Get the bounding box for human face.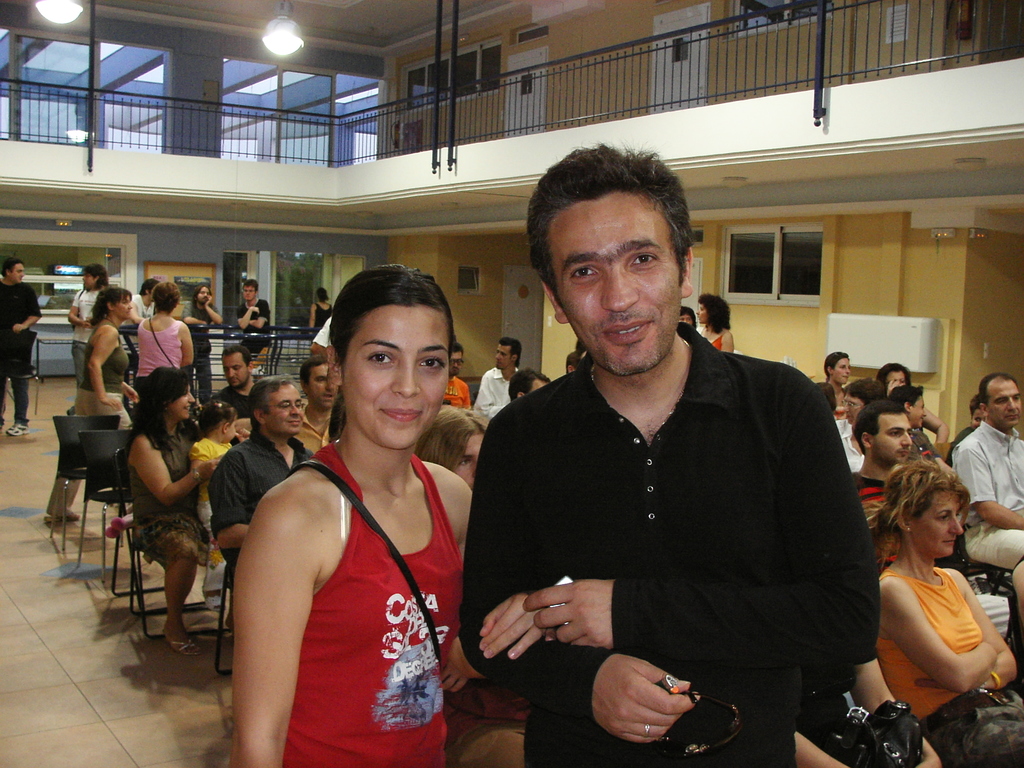
rect(451, 352, 465, 371).
